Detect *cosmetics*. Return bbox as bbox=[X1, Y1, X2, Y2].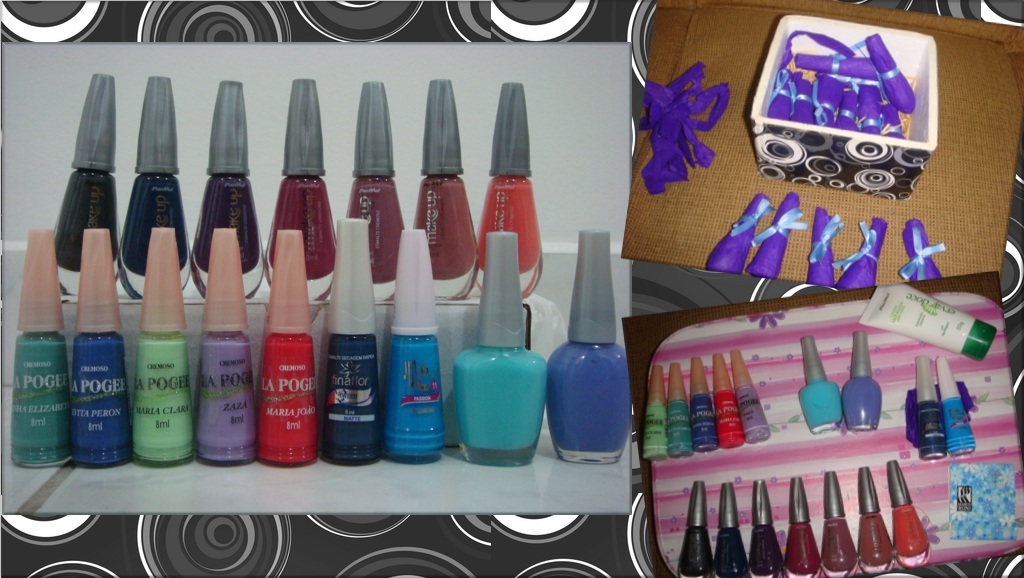
bbox=[823, 471, 858, 577].
